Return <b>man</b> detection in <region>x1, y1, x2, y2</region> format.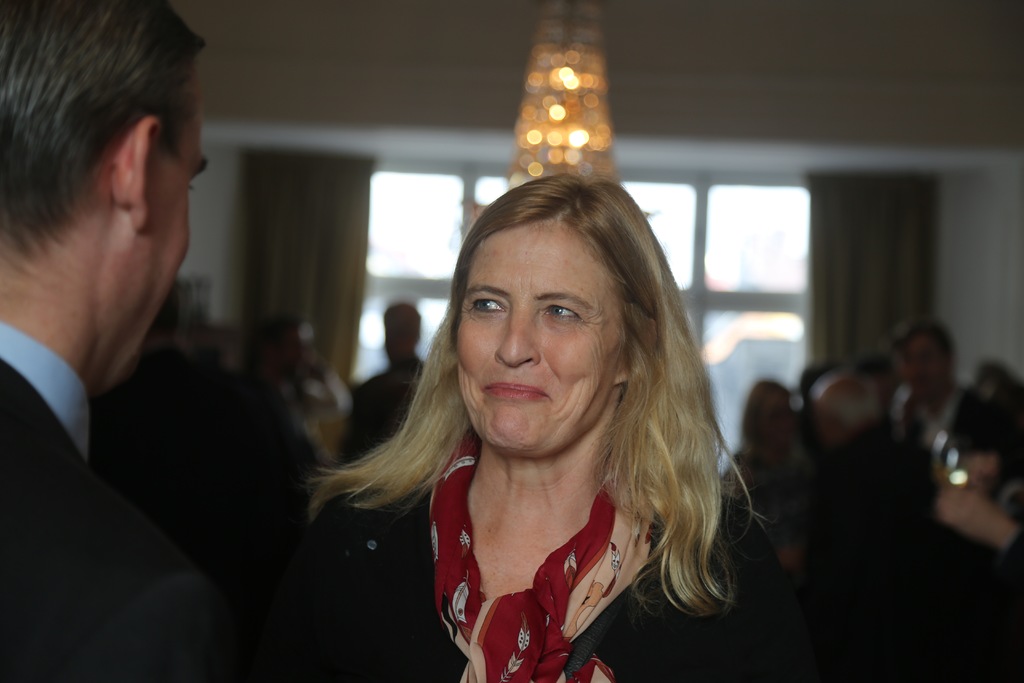
<region>781, 375, 932, 682</region>.
